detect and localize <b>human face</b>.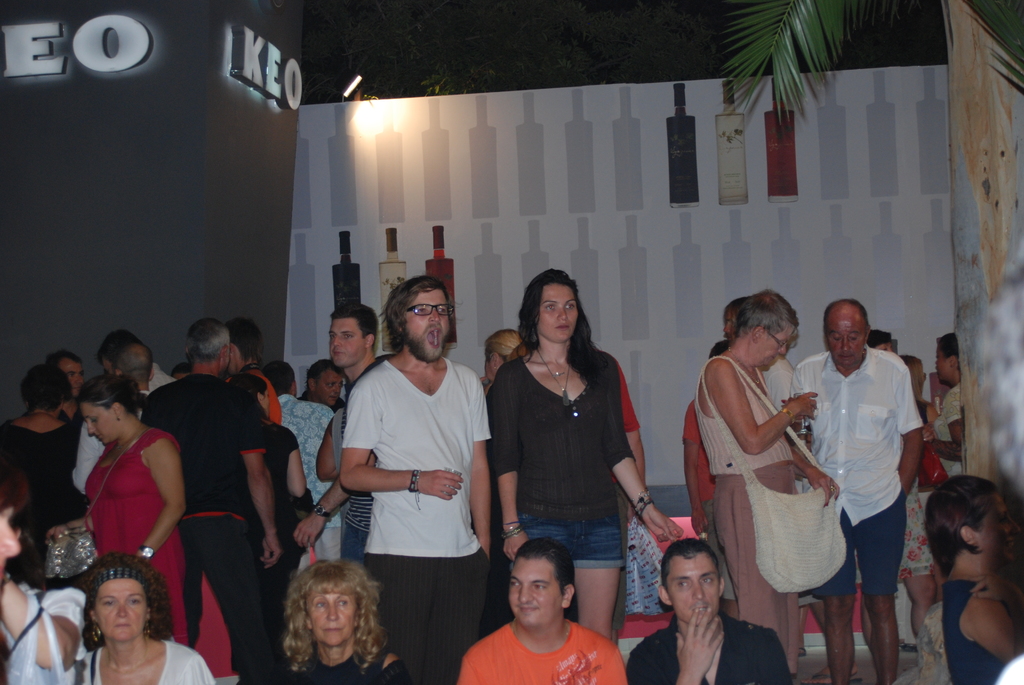
Localized at bbox(828, 307, 865, 369).
